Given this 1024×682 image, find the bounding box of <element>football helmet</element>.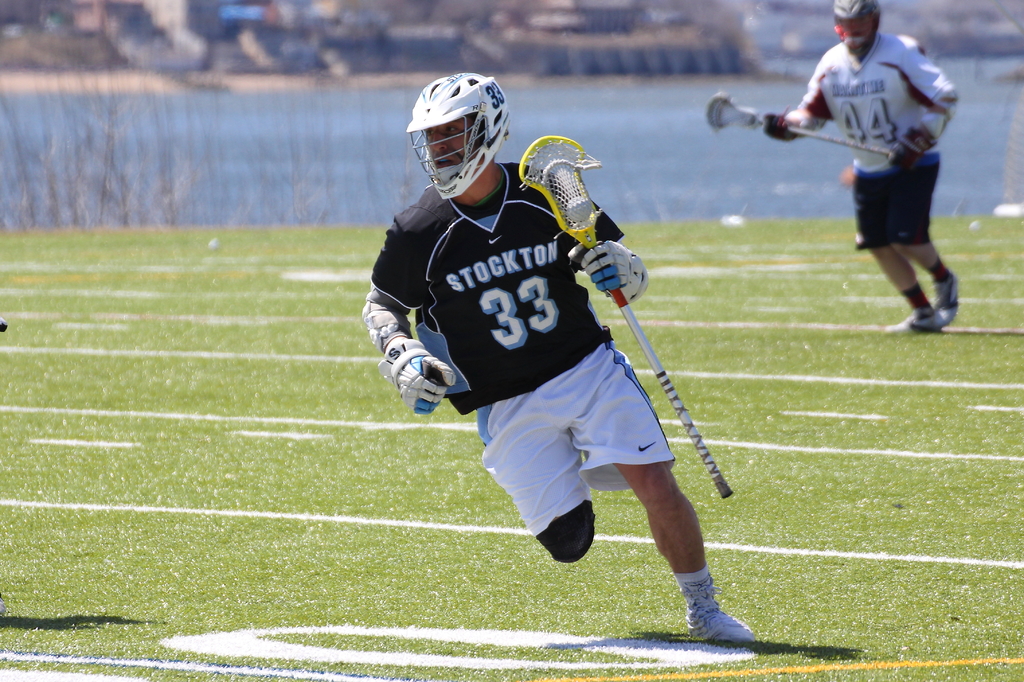
x1=403 y1=71 x2=509 y2=204.
